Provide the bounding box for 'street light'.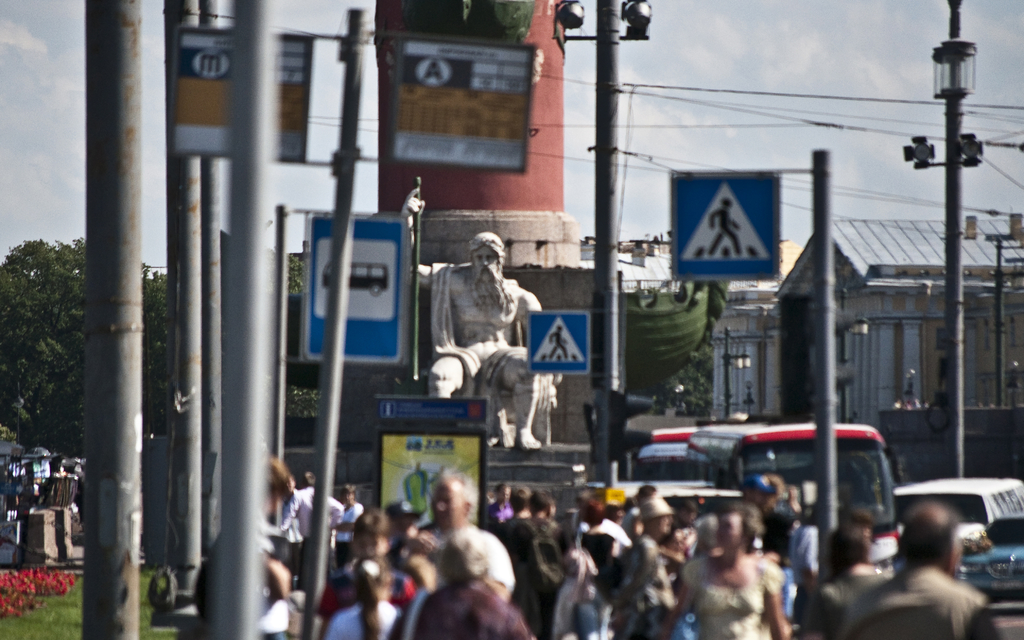
bbox=(900, 3, 992, 476).
